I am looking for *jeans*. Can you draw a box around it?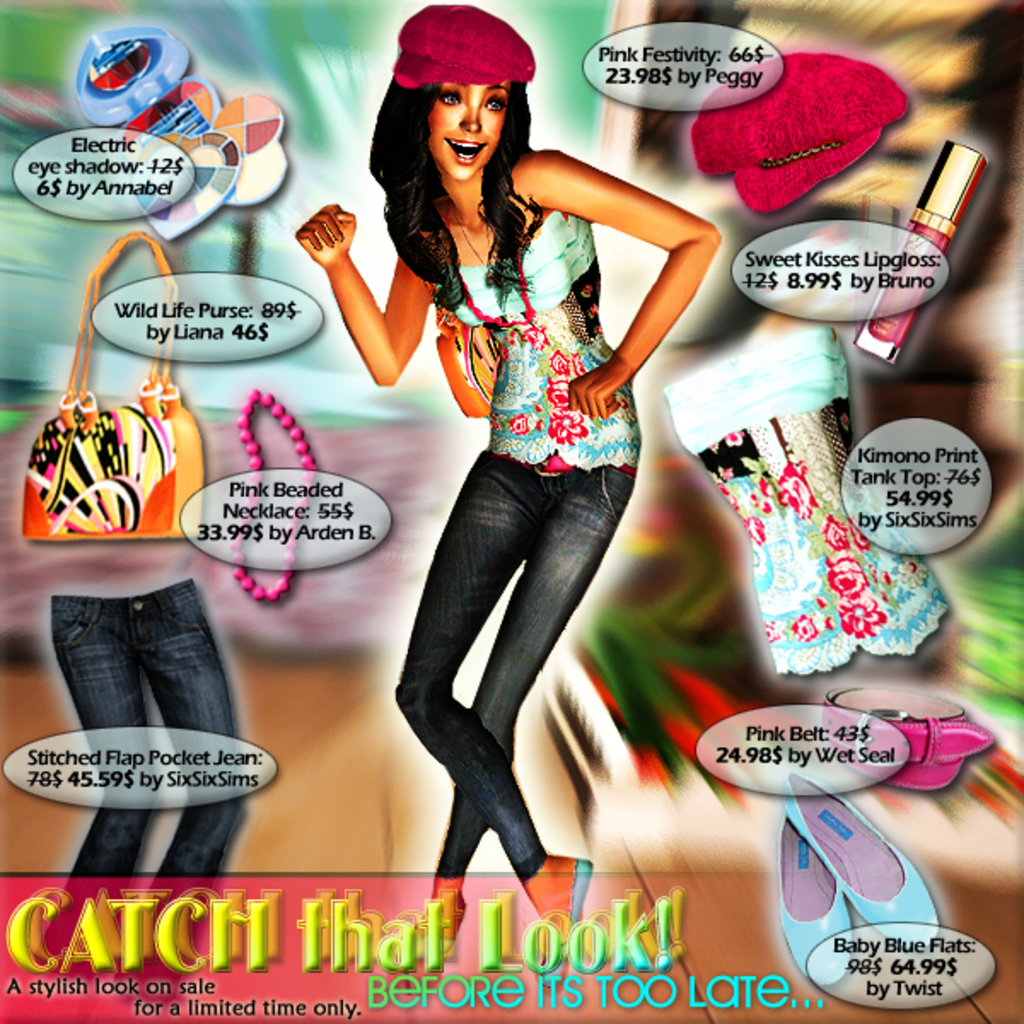
Sure, the bounding box is [398,447,633,879].
